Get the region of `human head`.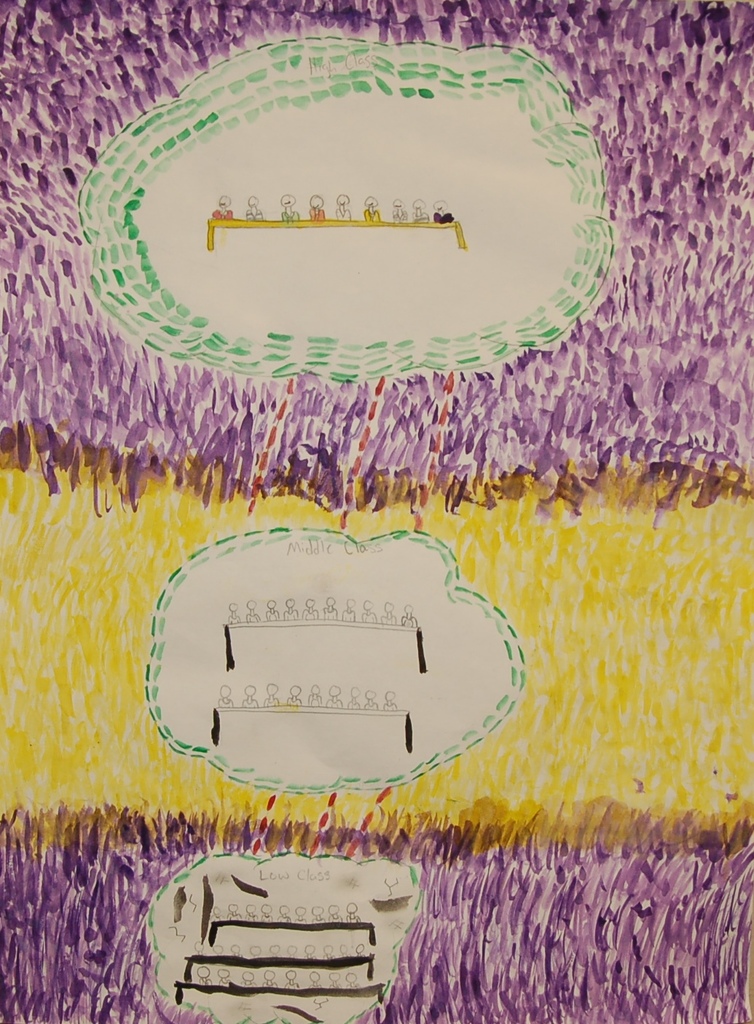
crop(243, 681, 258, 694).
